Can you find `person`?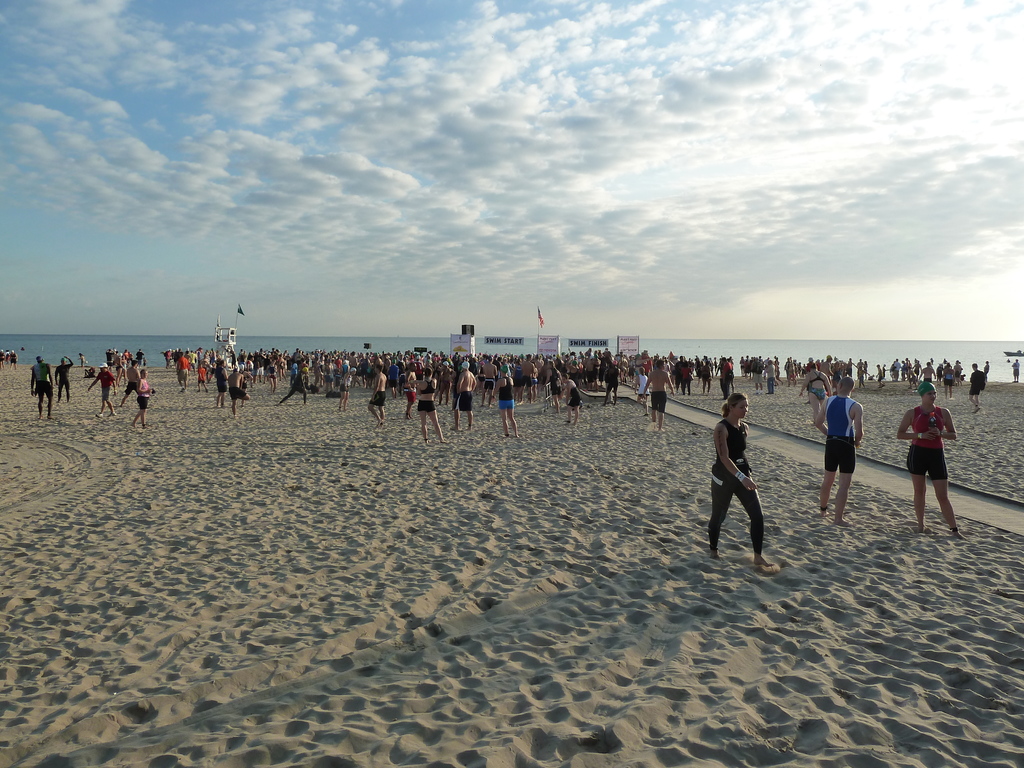
Yes, bounding box: (964, 362, 986, 415).
